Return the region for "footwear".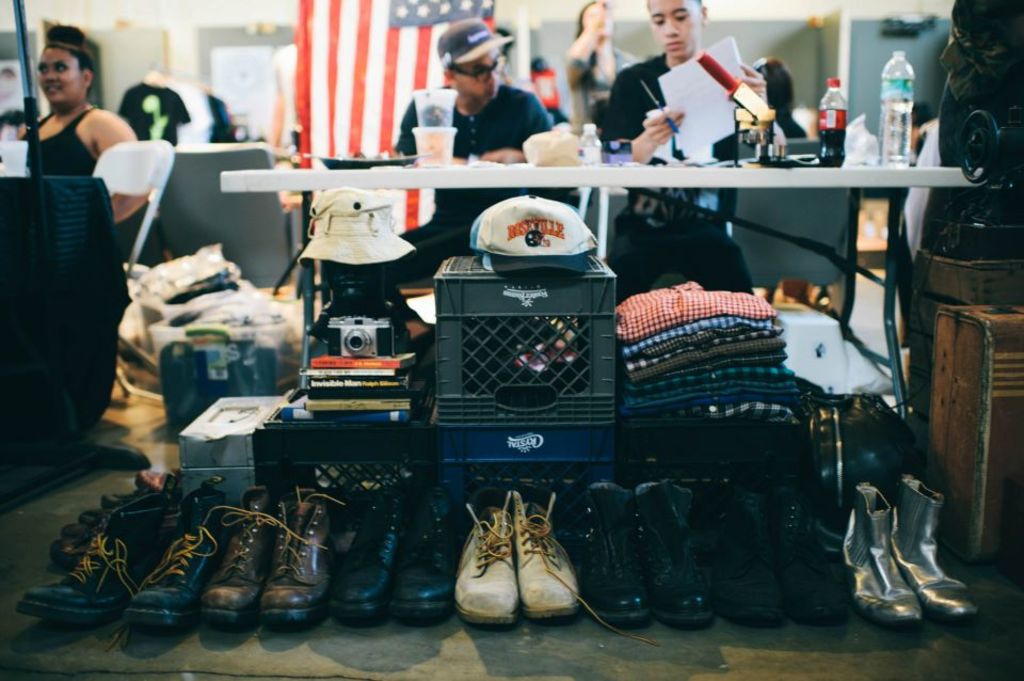
x1=251, y1=472, x2=347, y2=635.
